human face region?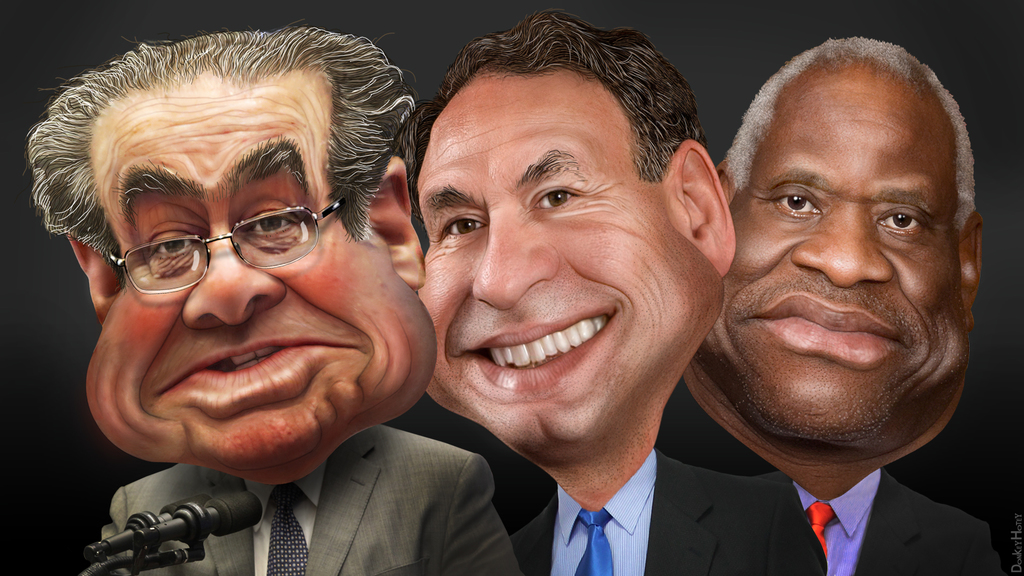
[left=695, top=54, right=966, bottom=449]
